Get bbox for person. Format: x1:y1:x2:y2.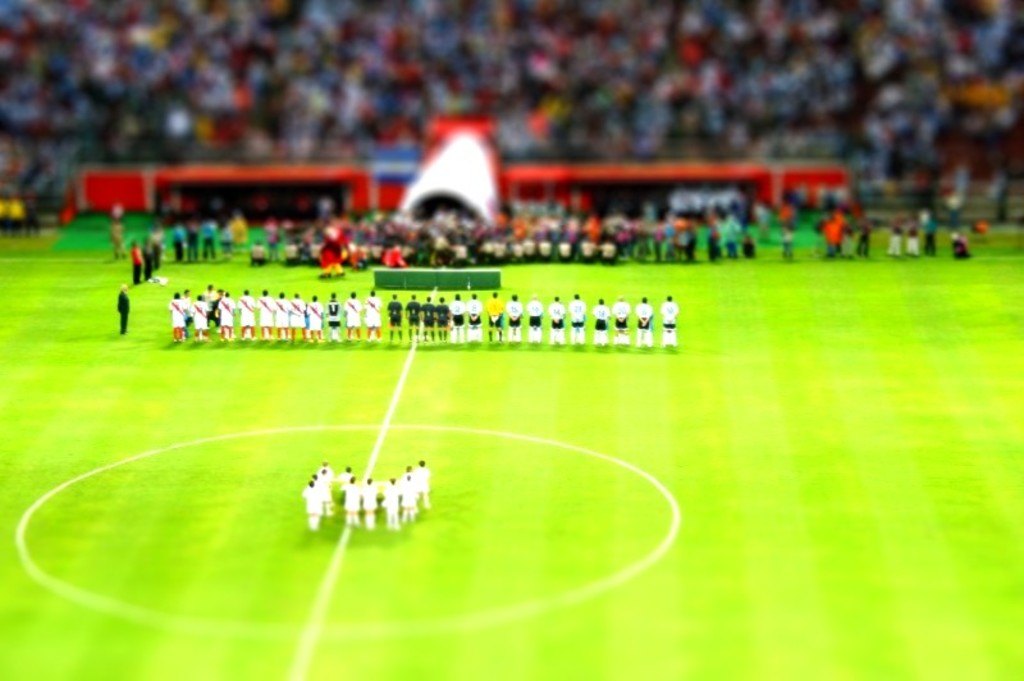
319:462:337:490.
